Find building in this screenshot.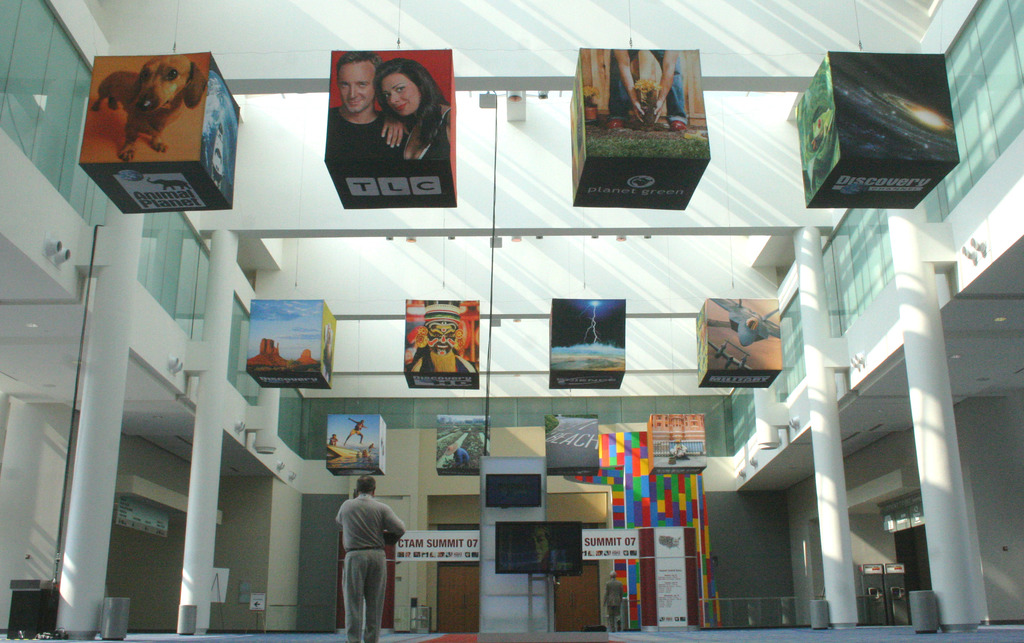
The bounding box for building is l=0, t=0, r=1023, b=642.
